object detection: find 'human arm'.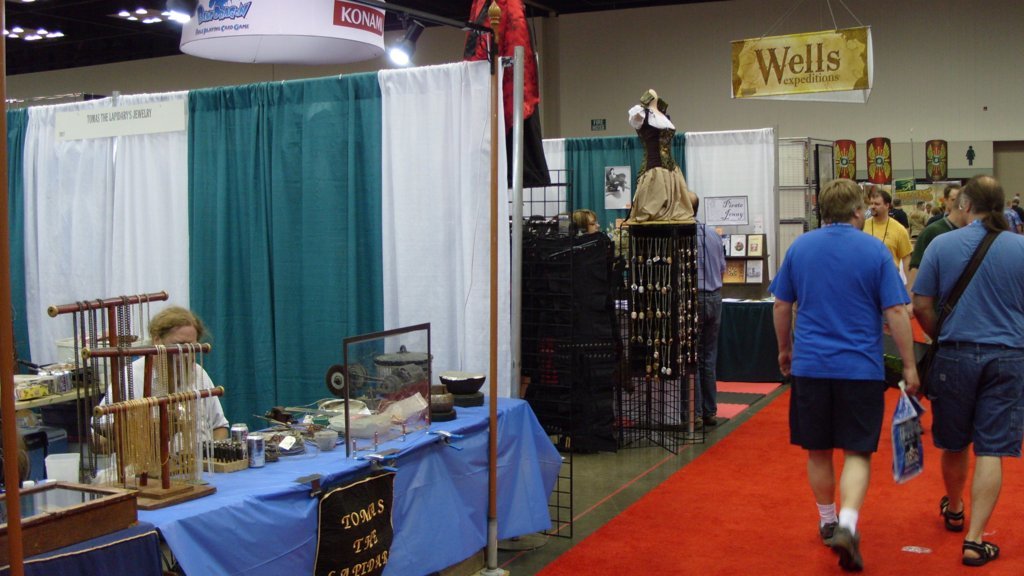
[90, 383, 113, 437].
